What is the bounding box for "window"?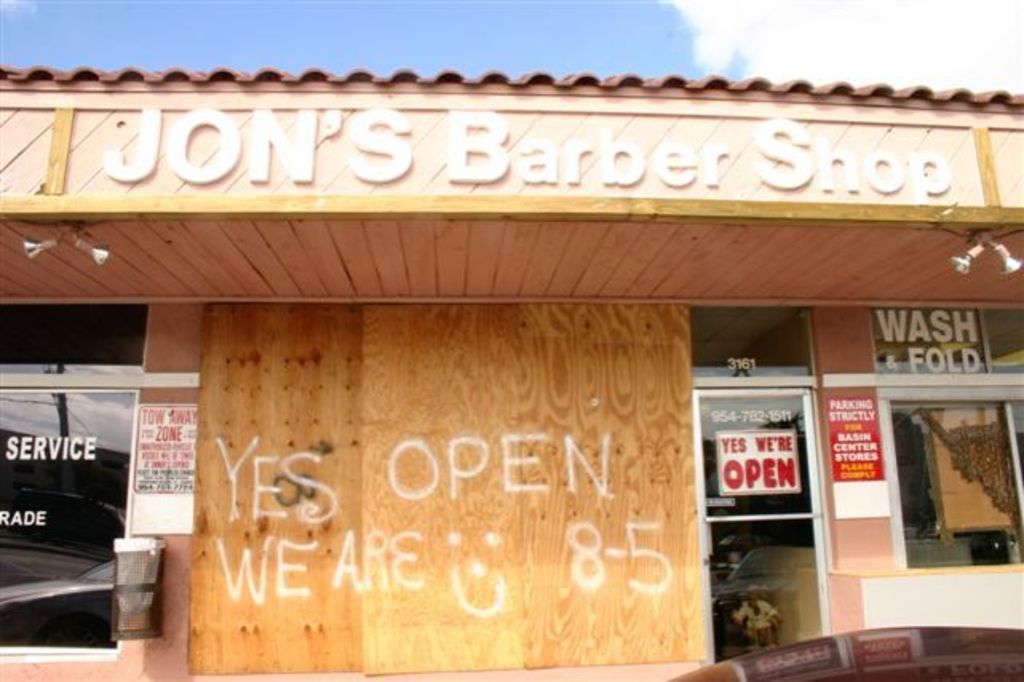
0/303/153/661.
